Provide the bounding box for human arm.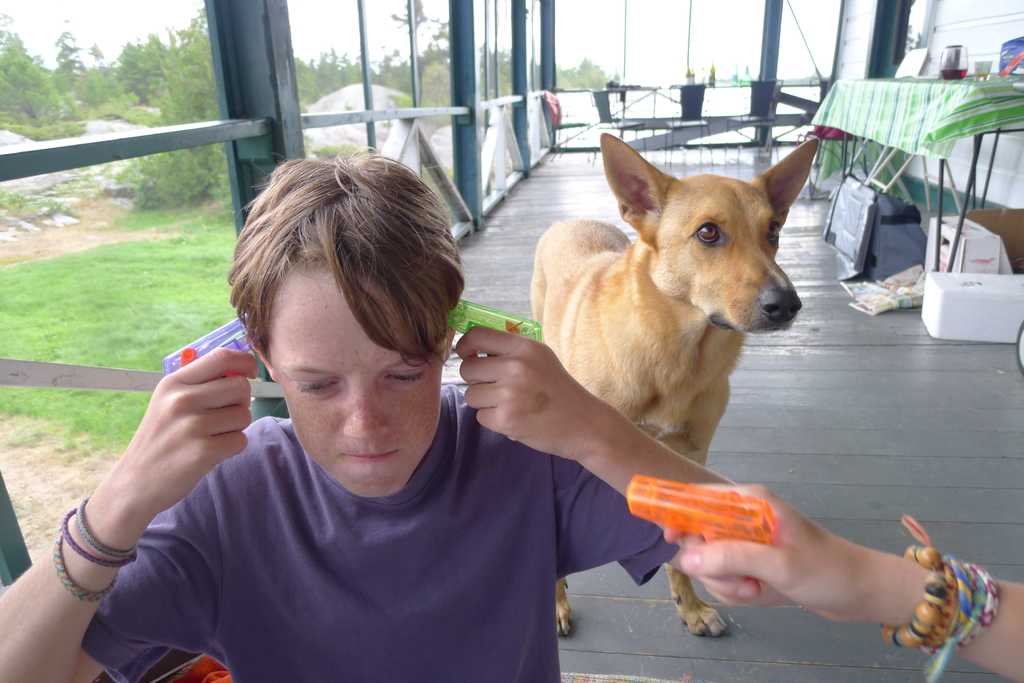
bbox=[42, 350, 268, 654].
